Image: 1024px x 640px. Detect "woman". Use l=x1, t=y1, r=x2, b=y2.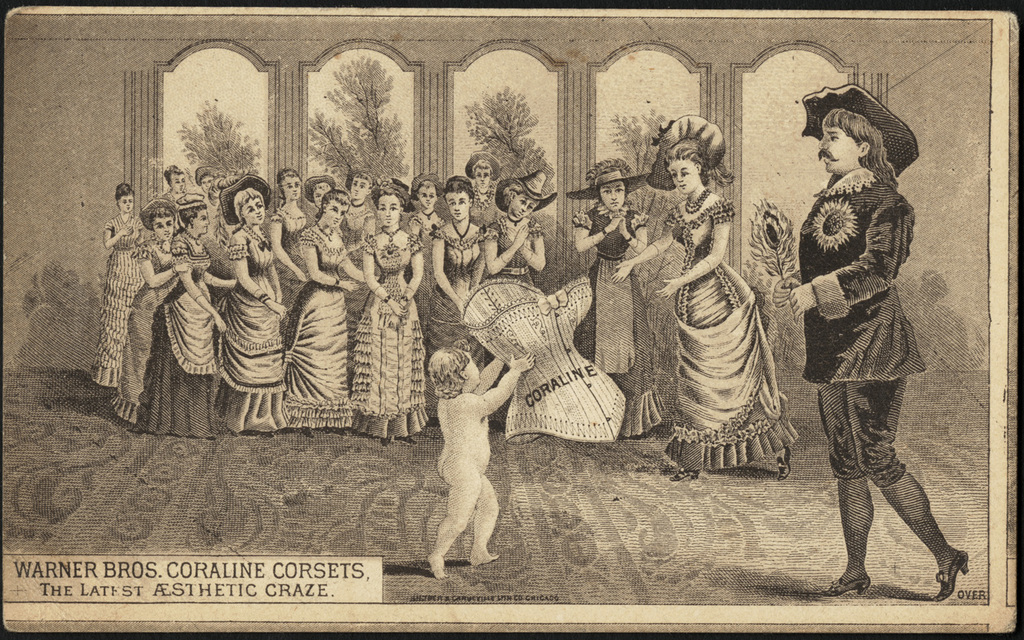
l=472, t=169, r=556, b=427.
